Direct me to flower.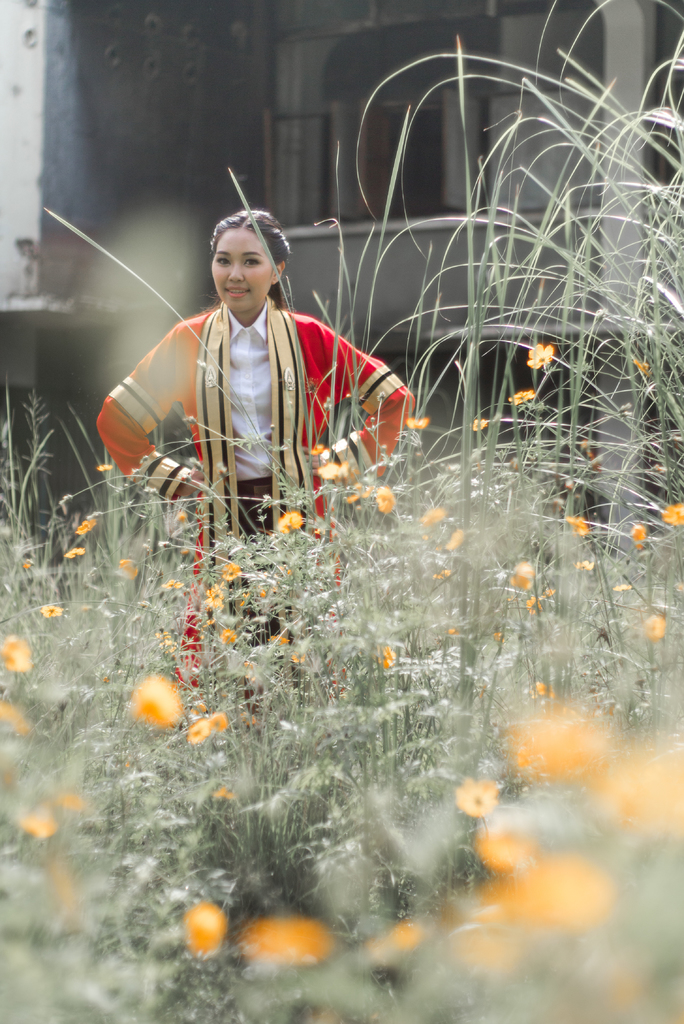
Direction: [left=163, top=580, right=184, bottom=591].
